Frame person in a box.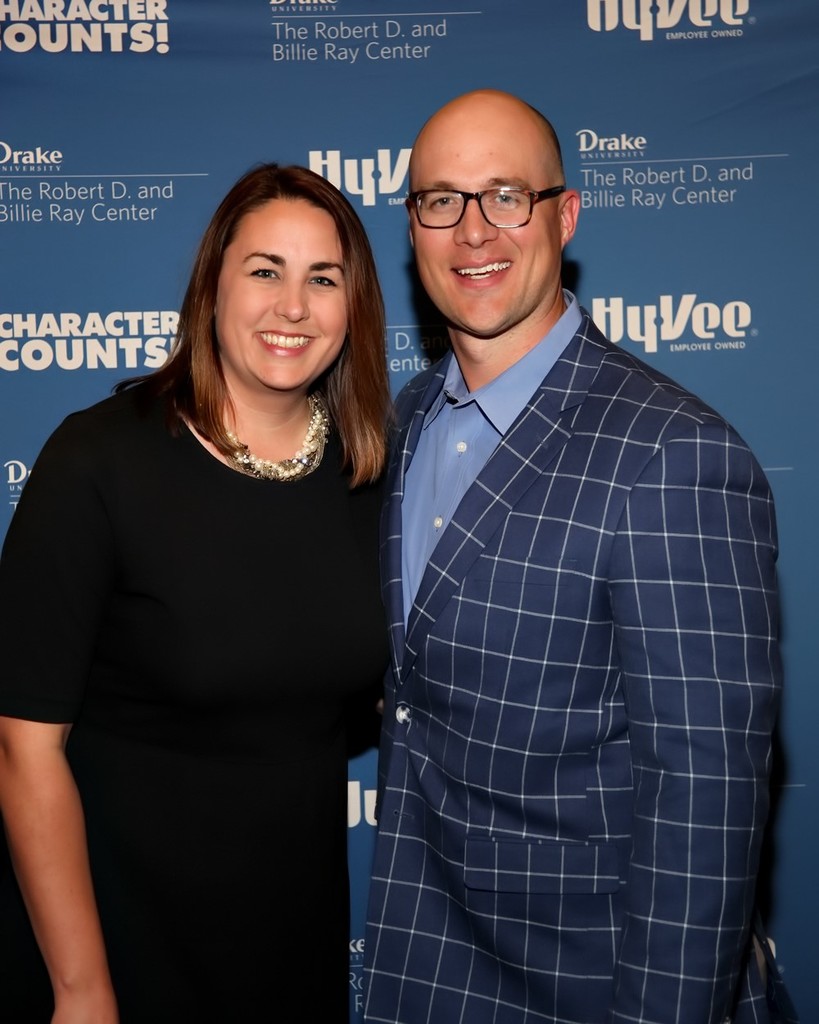
Rect(381, 82, 785, 1023).
